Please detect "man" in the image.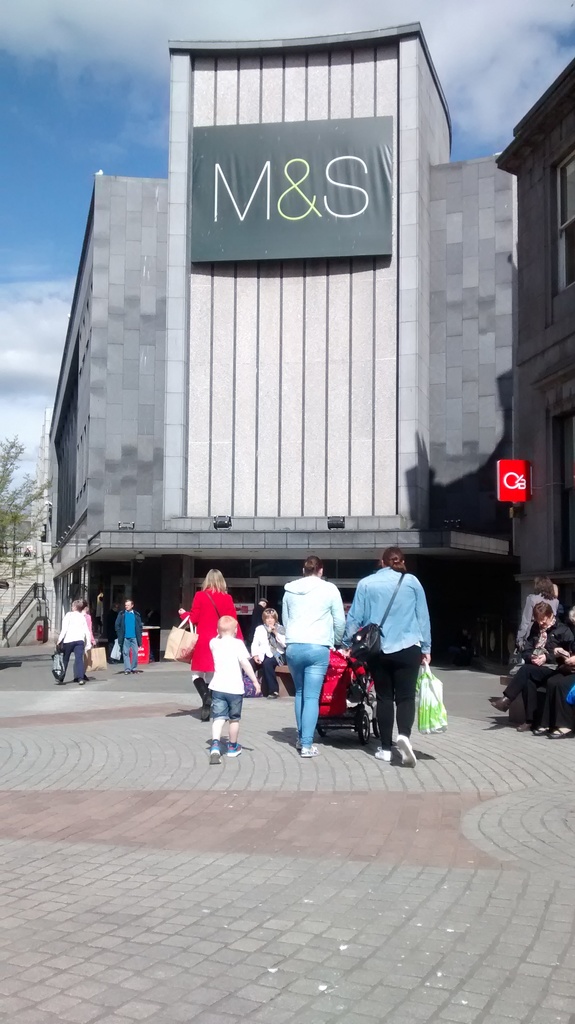
[x1=114, y1=600, x2=154, y2=675].
